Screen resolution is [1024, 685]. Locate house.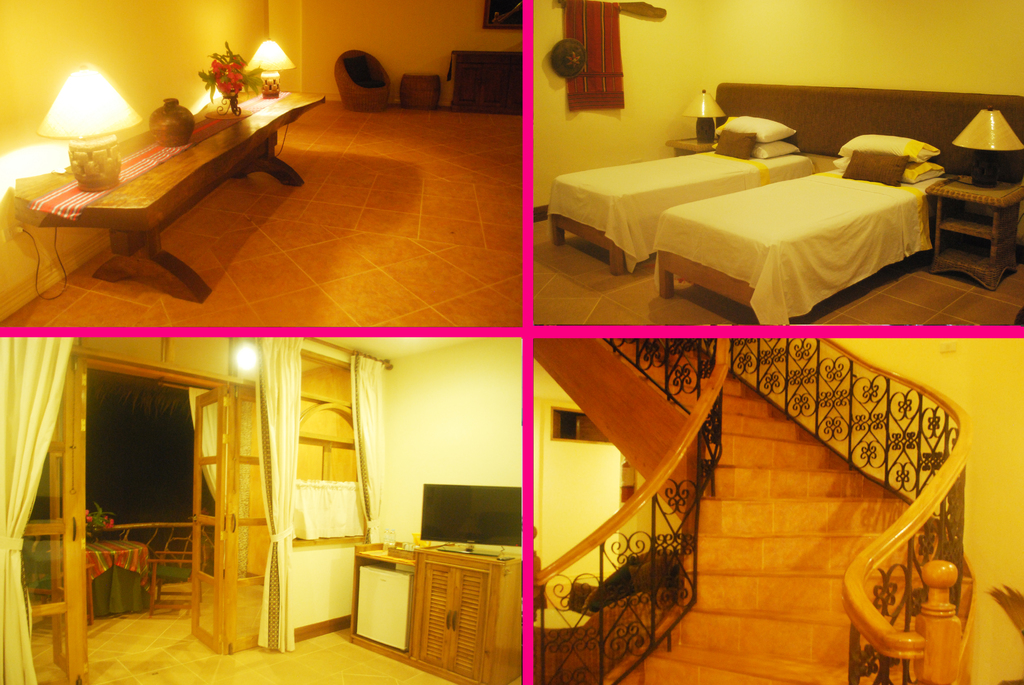
(0, 37, 940, 657).
